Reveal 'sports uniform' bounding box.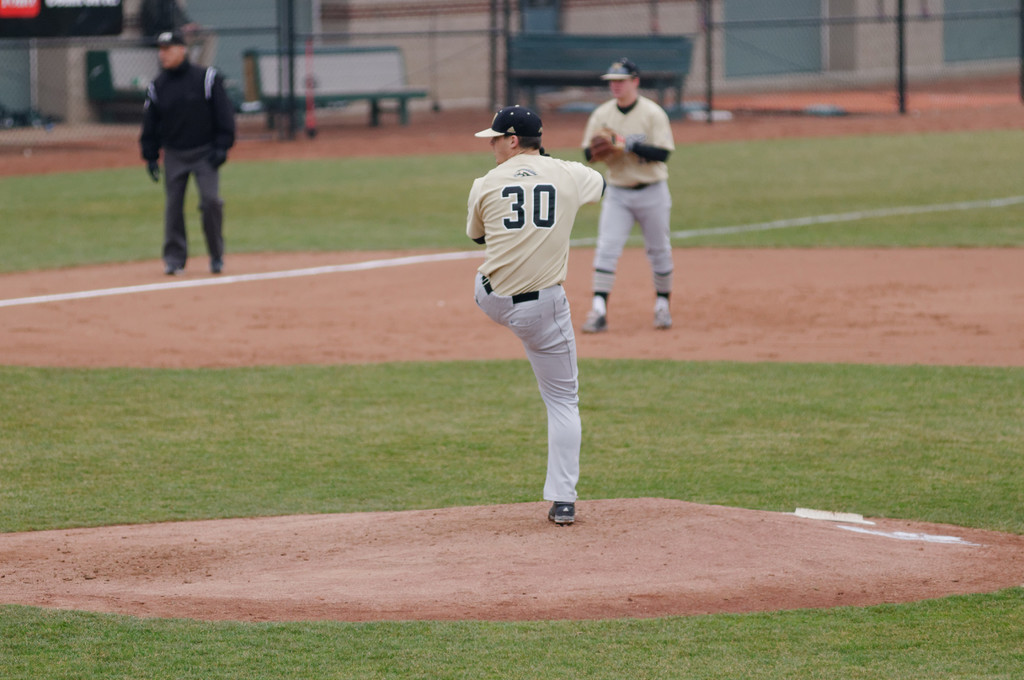
Revealed: box=[132, 46, 238, 263].
